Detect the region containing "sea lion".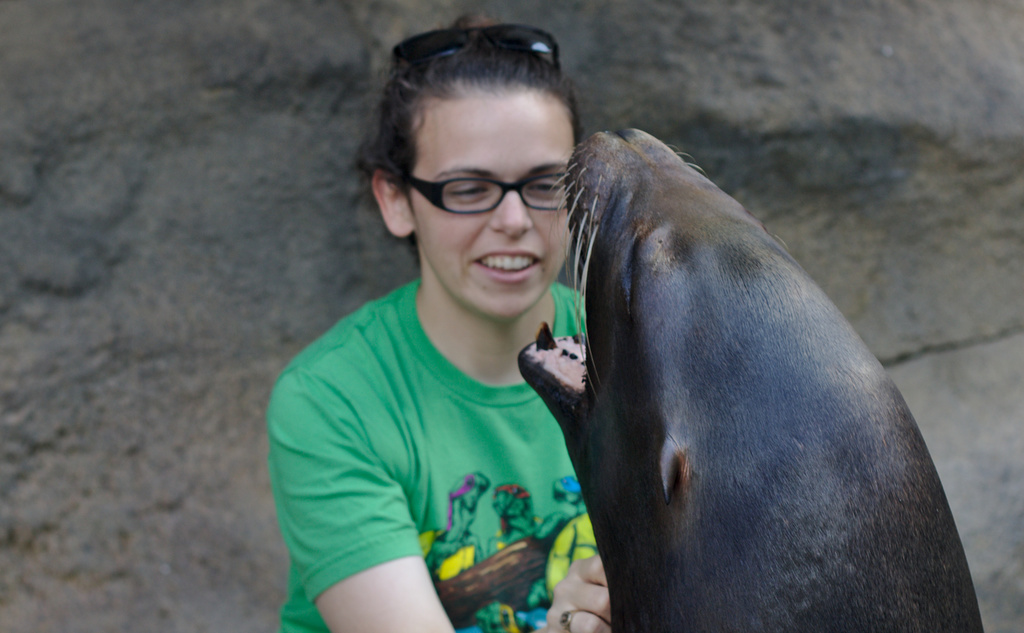
{"left": 511, "top": 127, "right": 979, "bottom": 632}.
